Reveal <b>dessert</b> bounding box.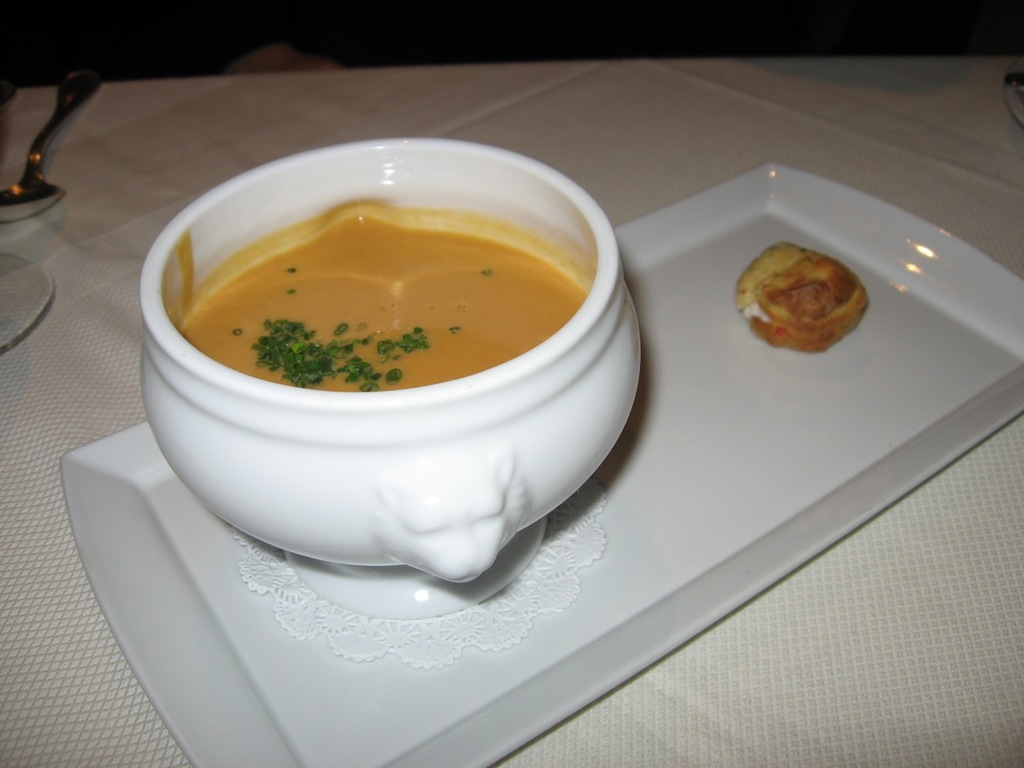
Revealed: {"x1": 734, "y1": 242, "x2": 866, "y2": 346}.
